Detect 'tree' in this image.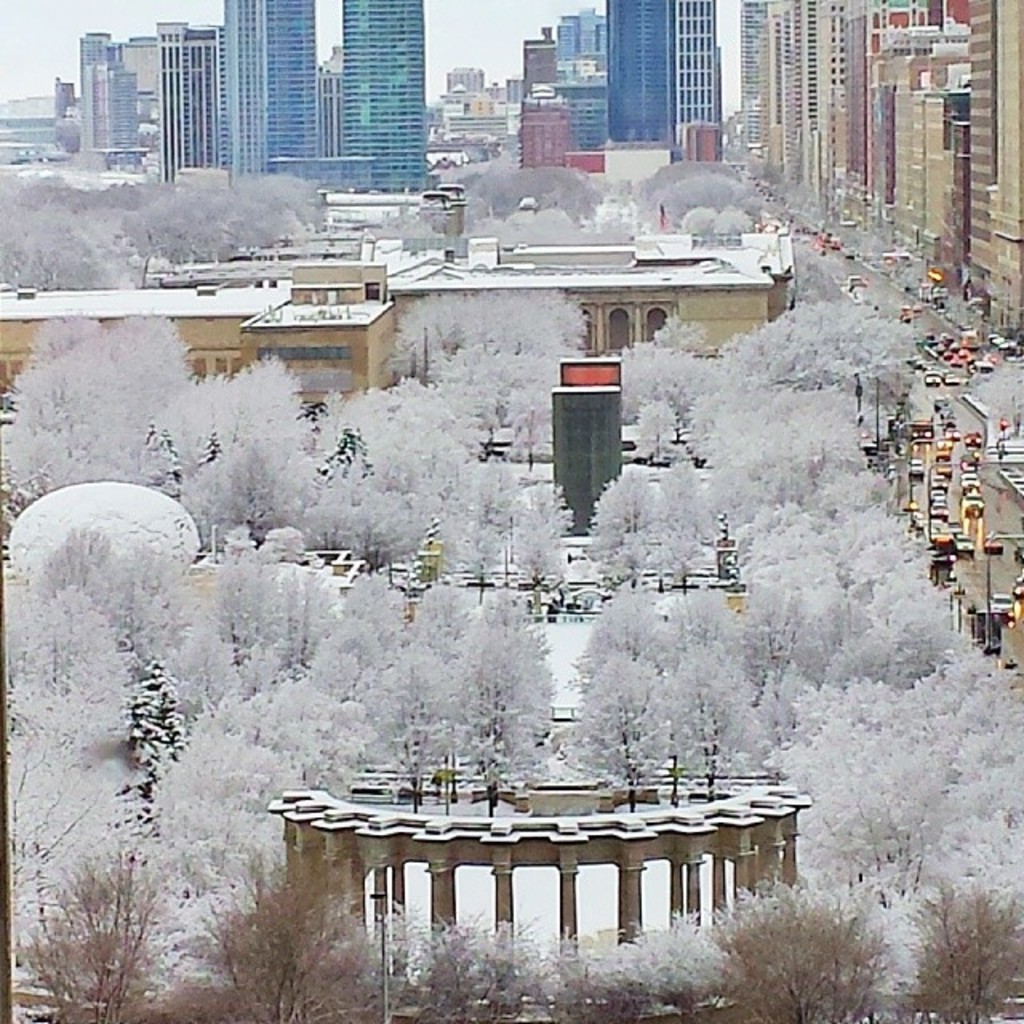
Detection: 0, 541, 176, 834.
